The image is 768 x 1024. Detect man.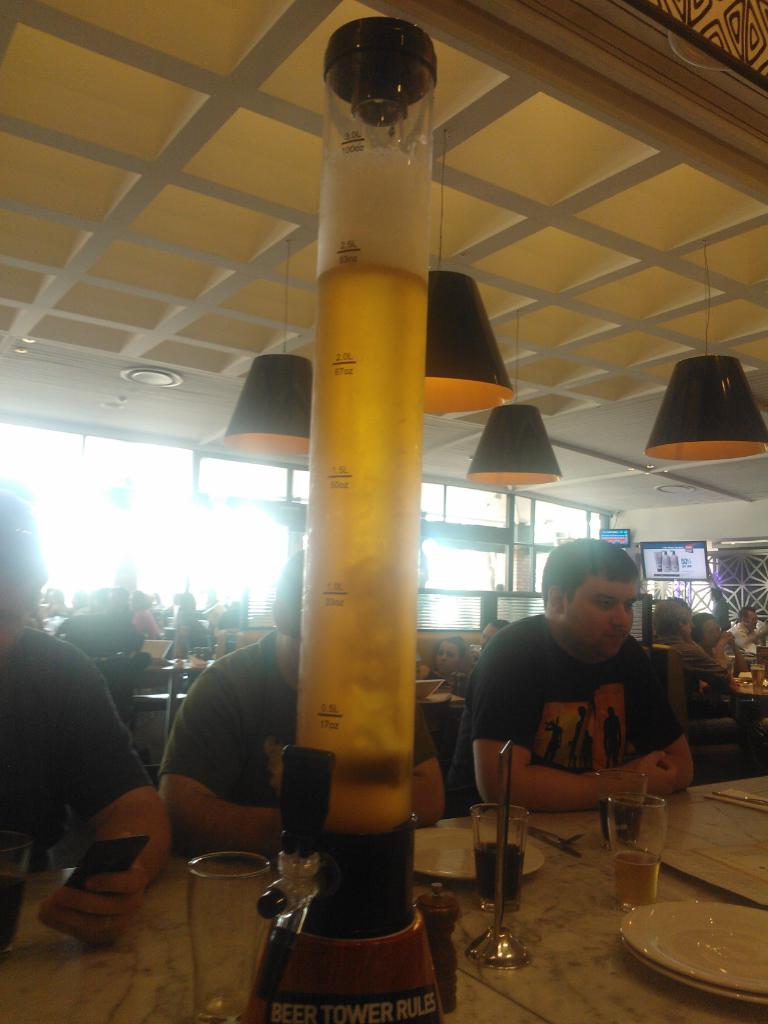
Detection: bbox(0, 486, 174, 949).
